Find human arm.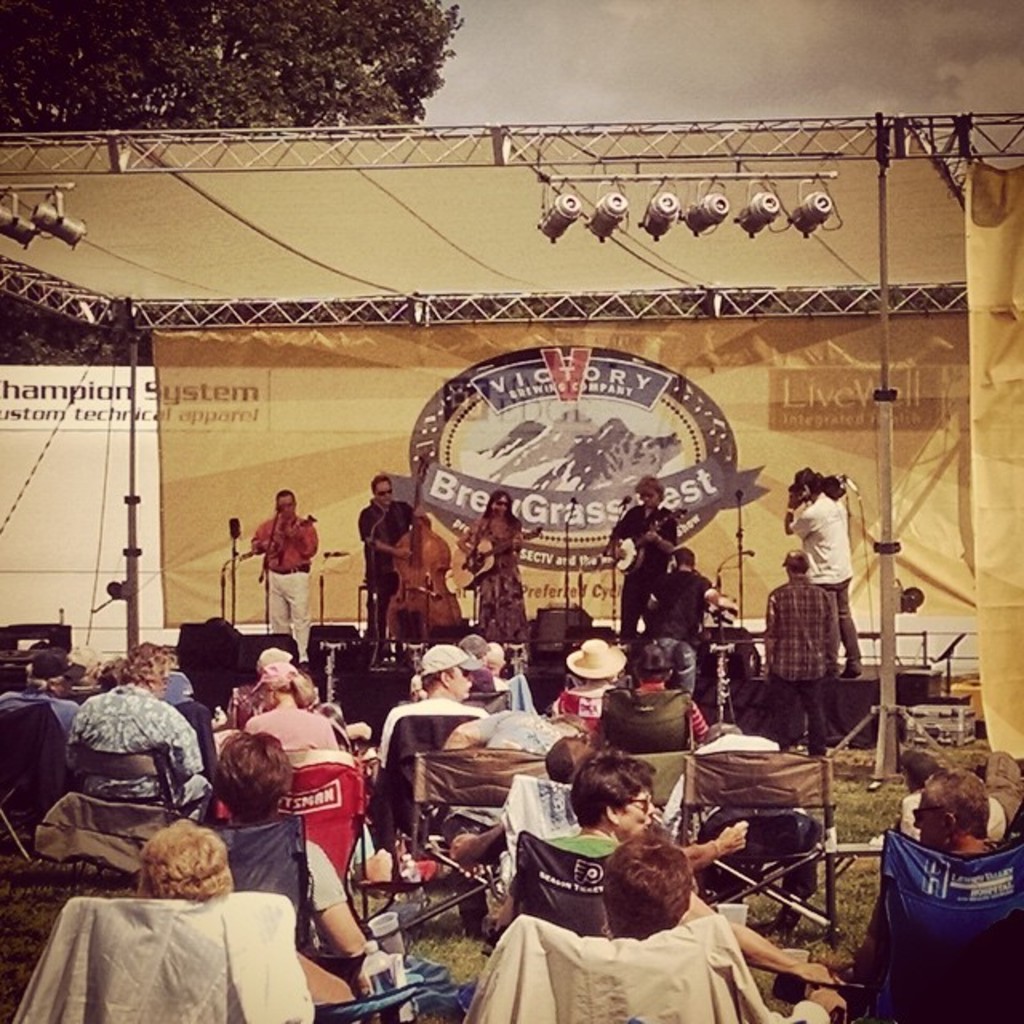
[left=293, top=517, right=322, bottom=554].
